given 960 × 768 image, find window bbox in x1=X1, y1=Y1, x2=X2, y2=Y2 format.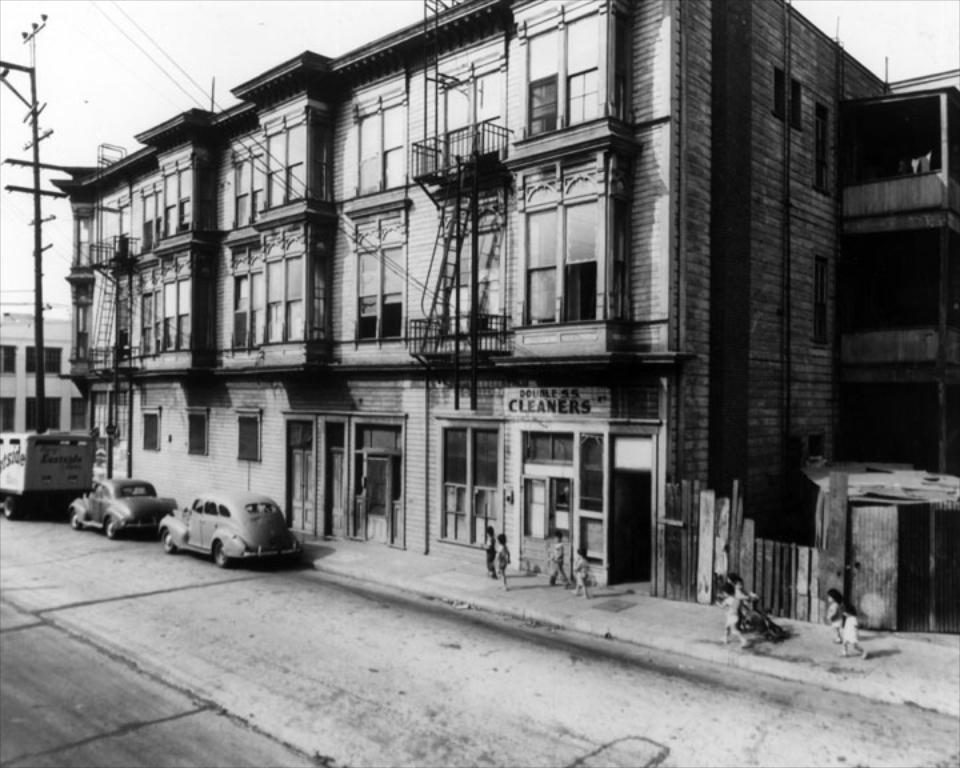
x1=259, y1=135, x2=303, y2=203.
